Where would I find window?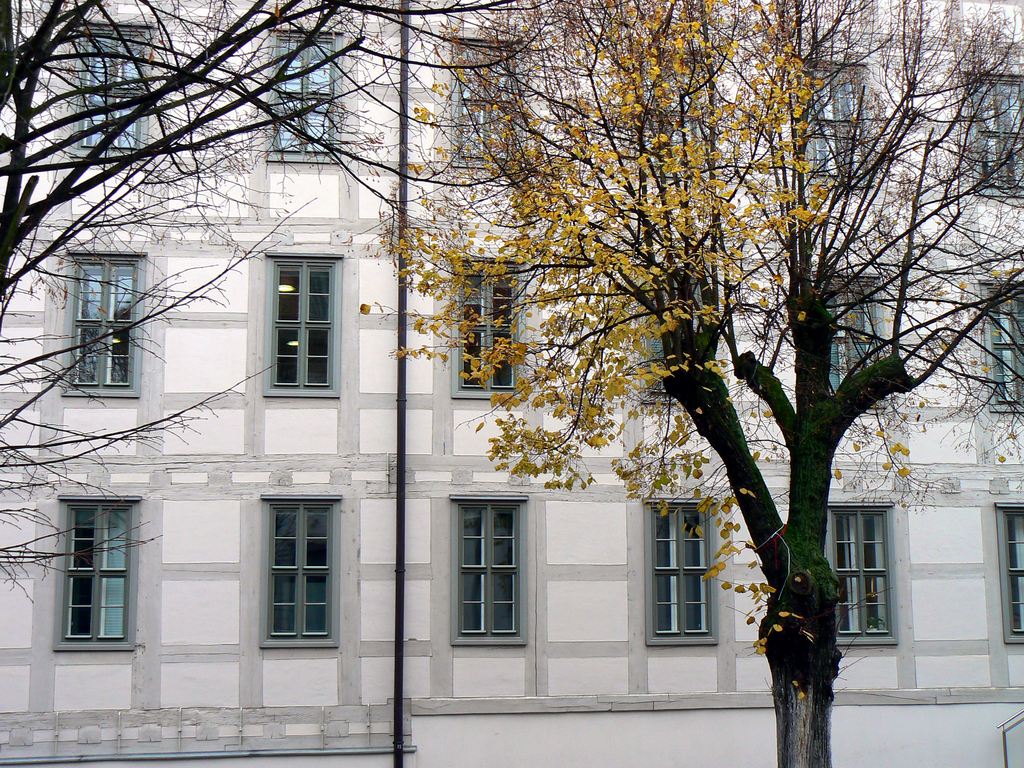
At select_region(276, 33, 342, 159).
